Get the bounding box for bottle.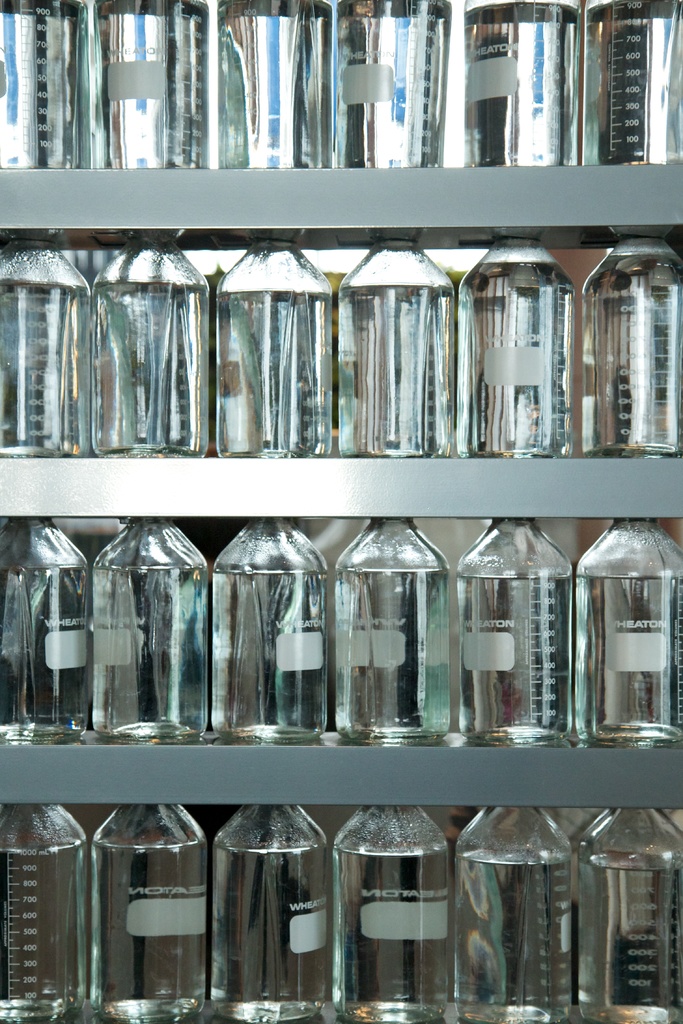
bbox(88, 797, 210, 1023).
